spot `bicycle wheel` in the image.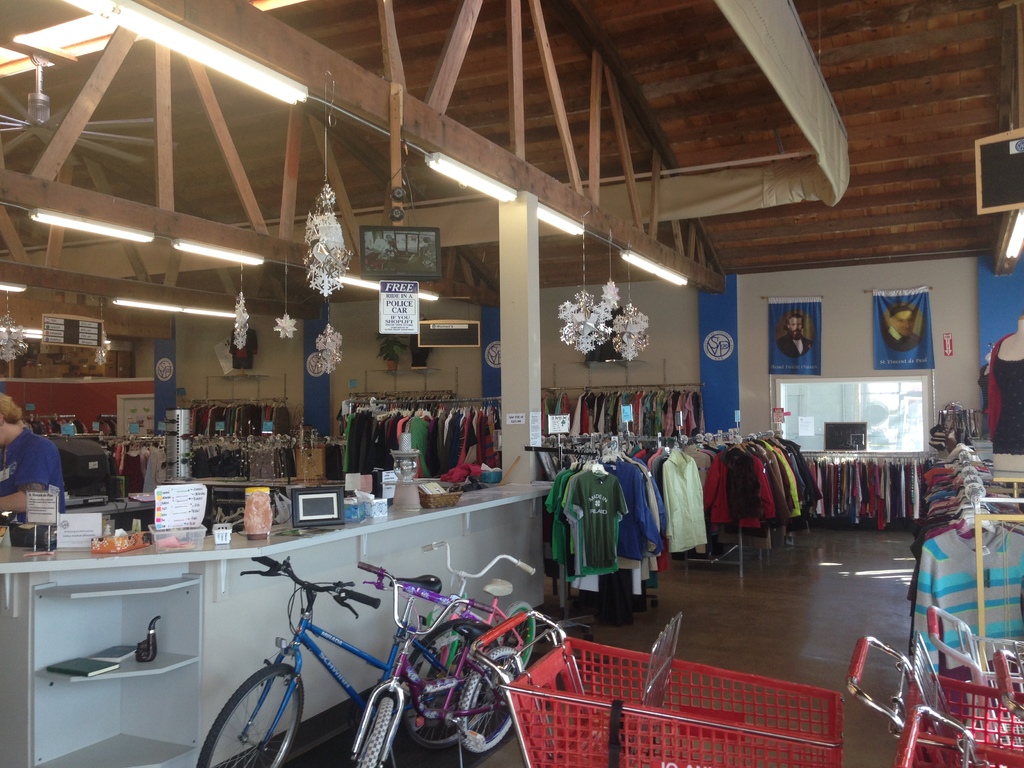
`bicycle wheel` found at 196/668/303/767.
